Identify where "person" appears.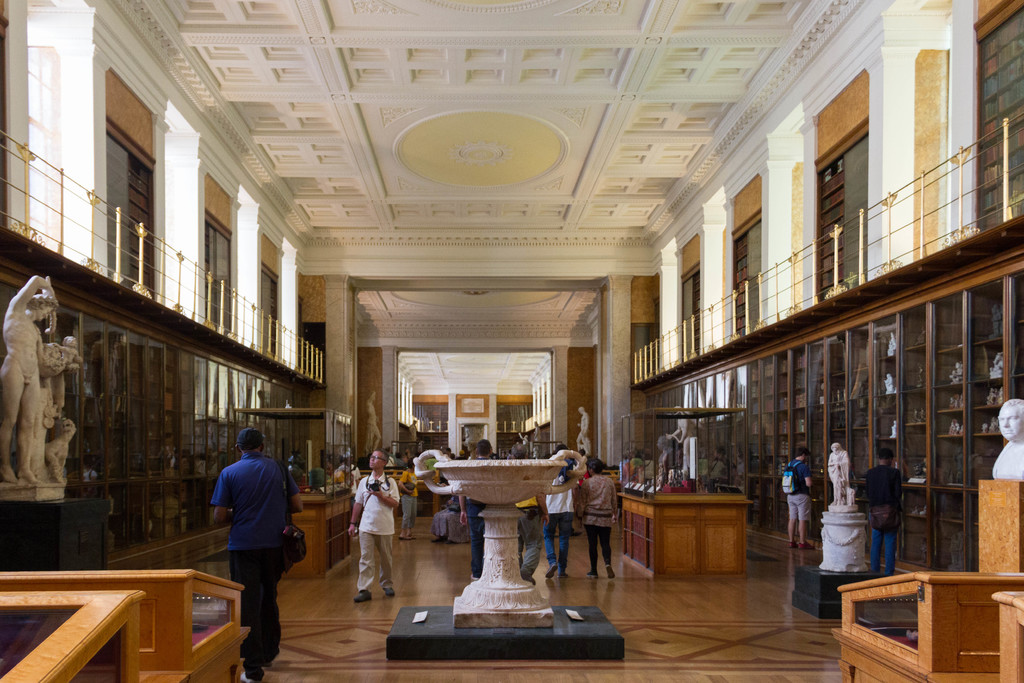
Appears at {"x1": 543, "y1": 453, "x2": 575, "y2": 580}.
